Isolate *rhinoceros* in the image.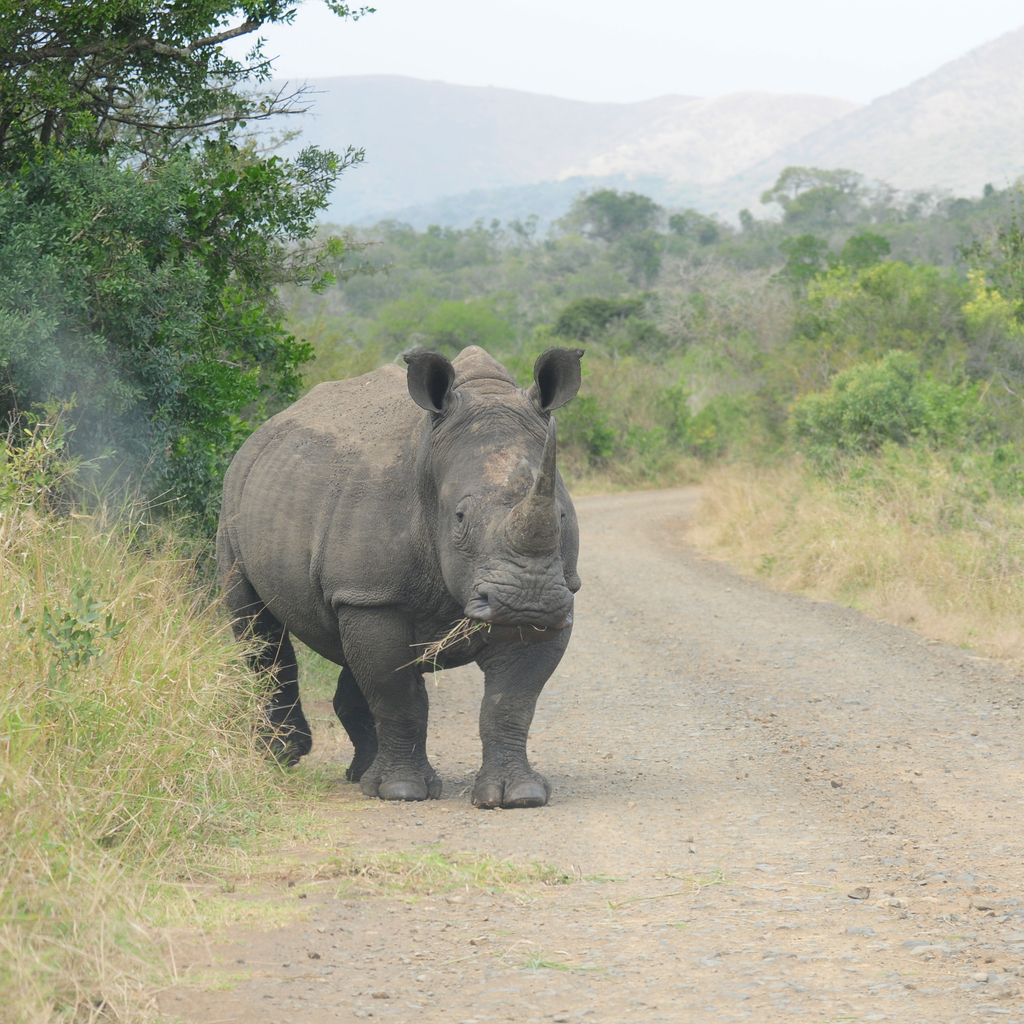
Isolated region: <bbox>228, 305, 581, 811</bbox>.
